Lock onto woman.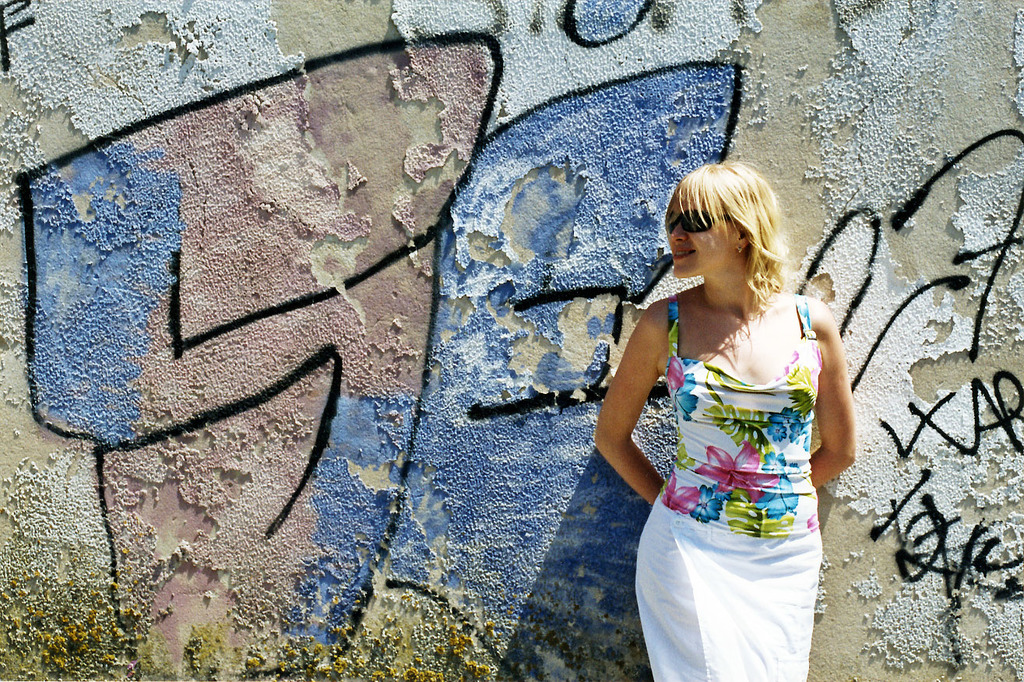
Locked: (x1=594, y1=145, x2=869, y2=679).
